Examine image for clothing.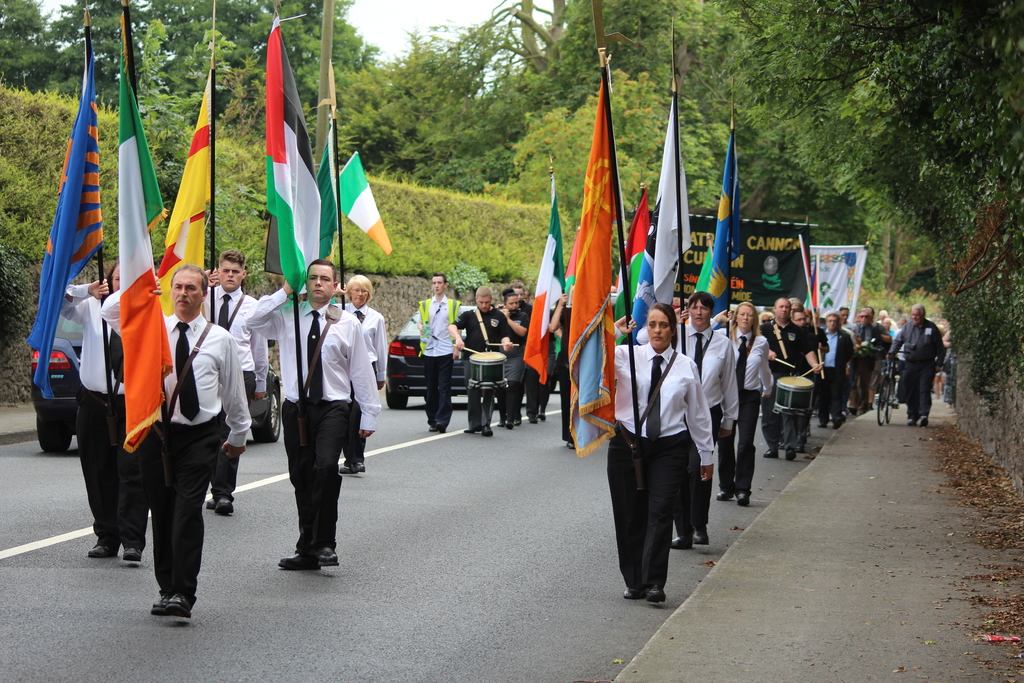
Examination result: select_region(885, 317, 944, 418).
